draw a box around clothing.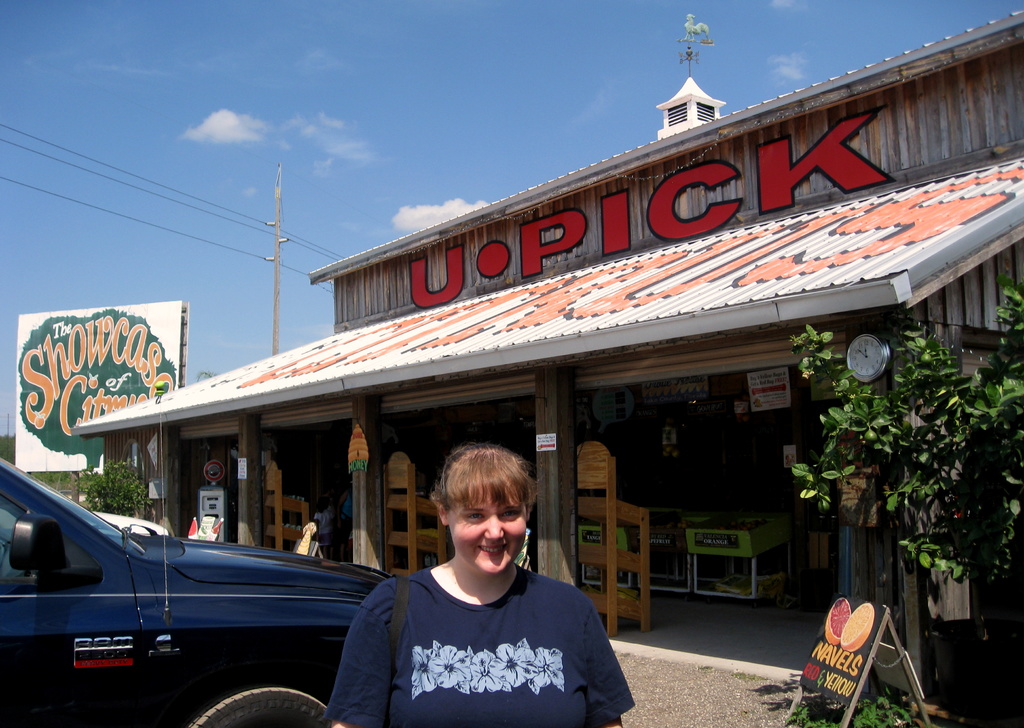
region(340, 492, 352, 532).
